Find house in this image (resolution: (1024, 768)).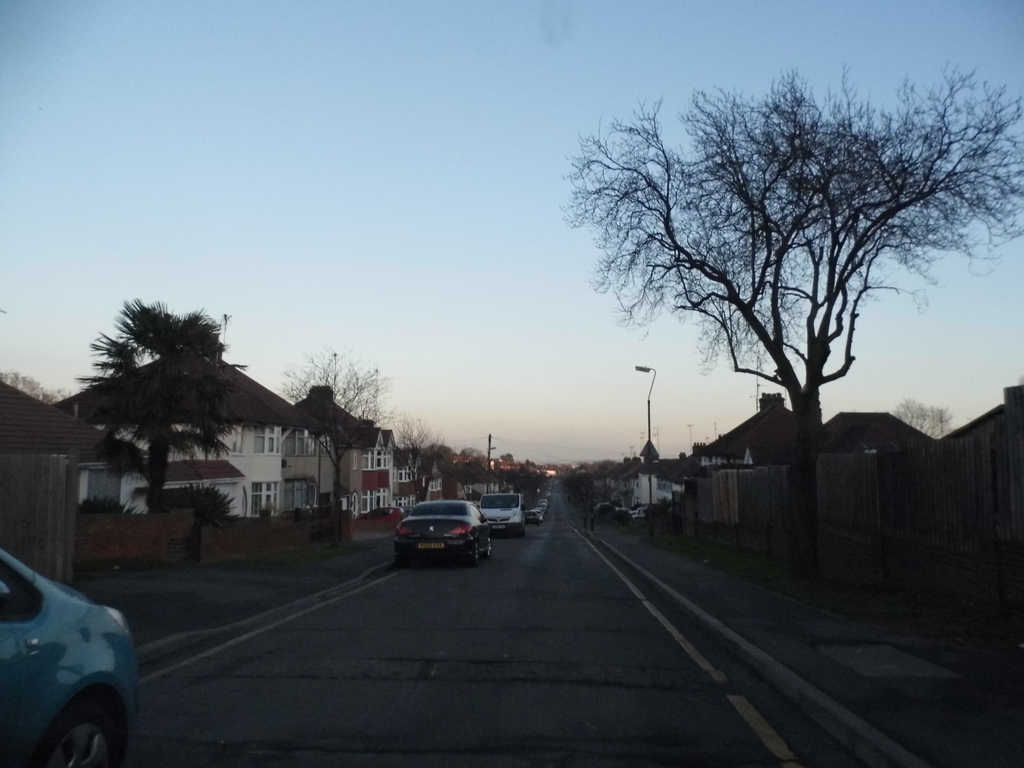
[x1=273, y1=379, x2=366, y2=515].
